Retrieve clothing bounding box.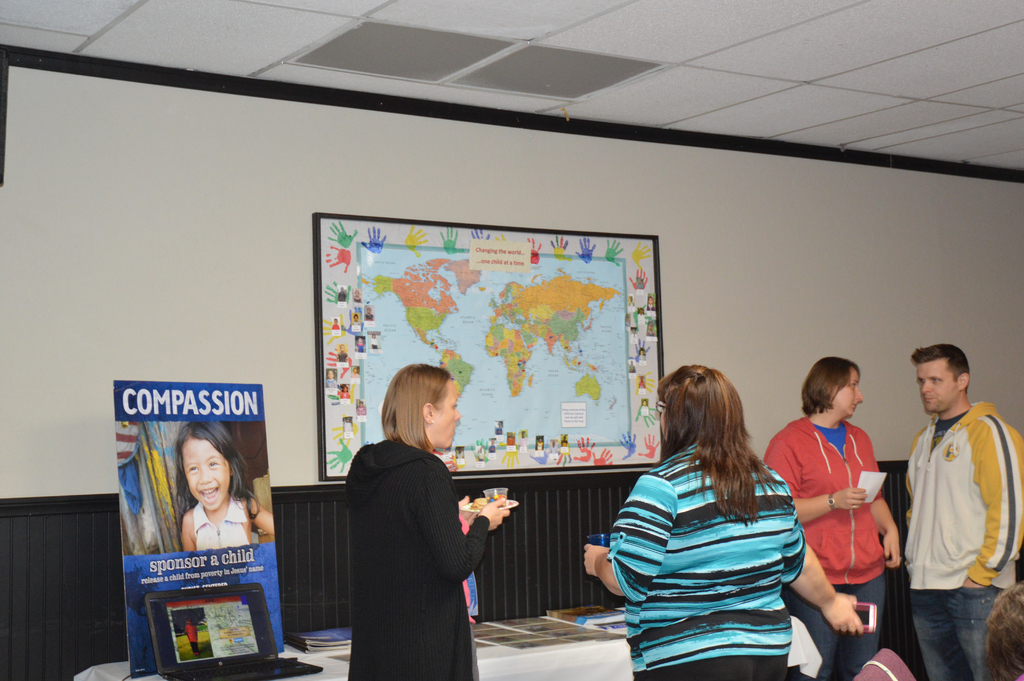
Bounding box: crop(895, 398, 1023, 680).
